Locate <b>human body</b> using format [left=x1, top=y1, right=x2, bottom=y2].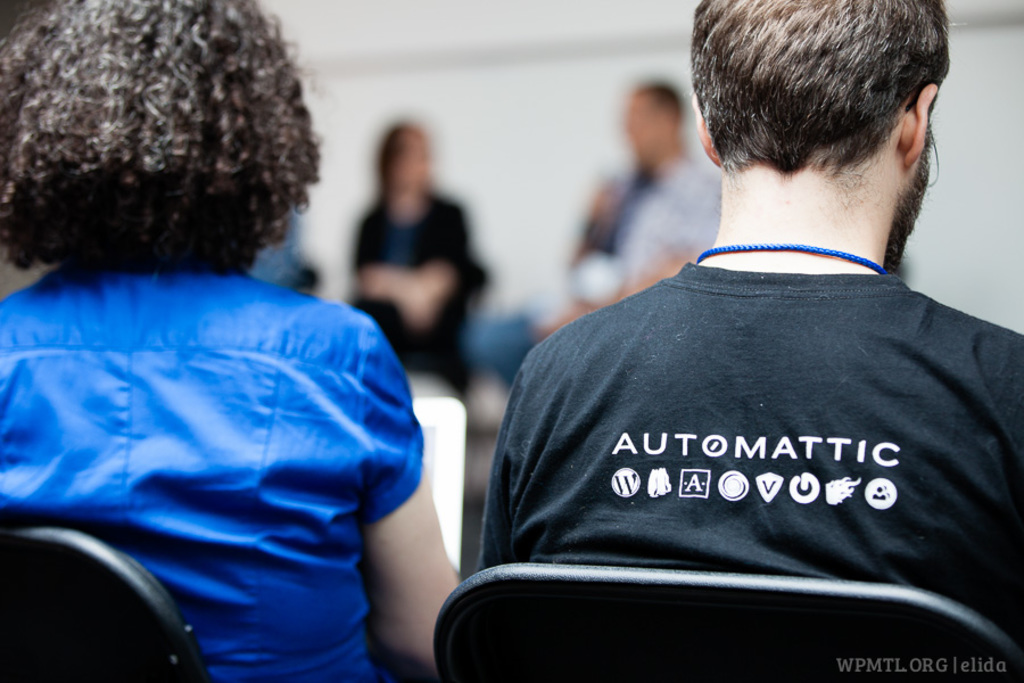
[left=1, top=261, right=495, bottom=682].
